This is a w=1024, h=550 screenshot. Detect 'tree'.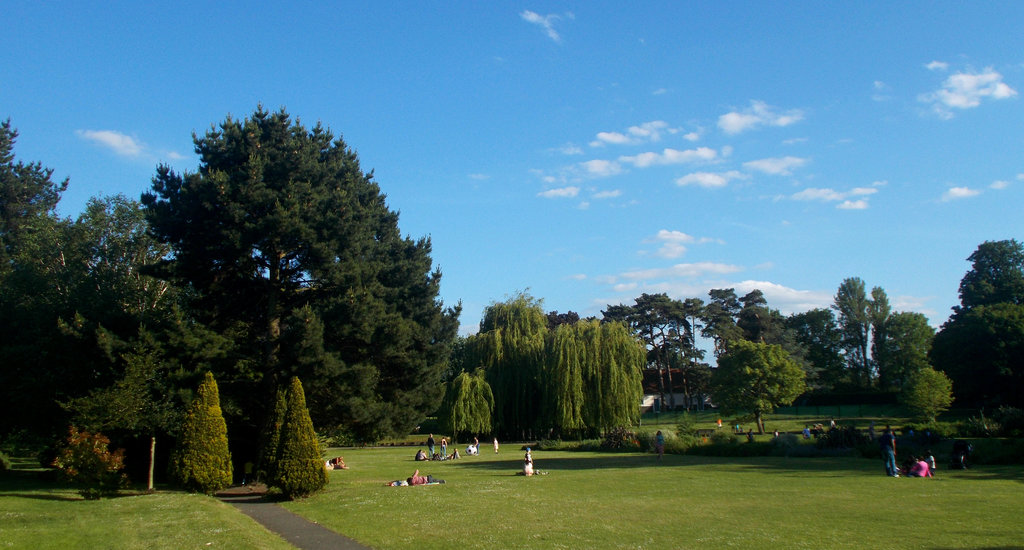
<region>543, 301, 658, 456</region>.
